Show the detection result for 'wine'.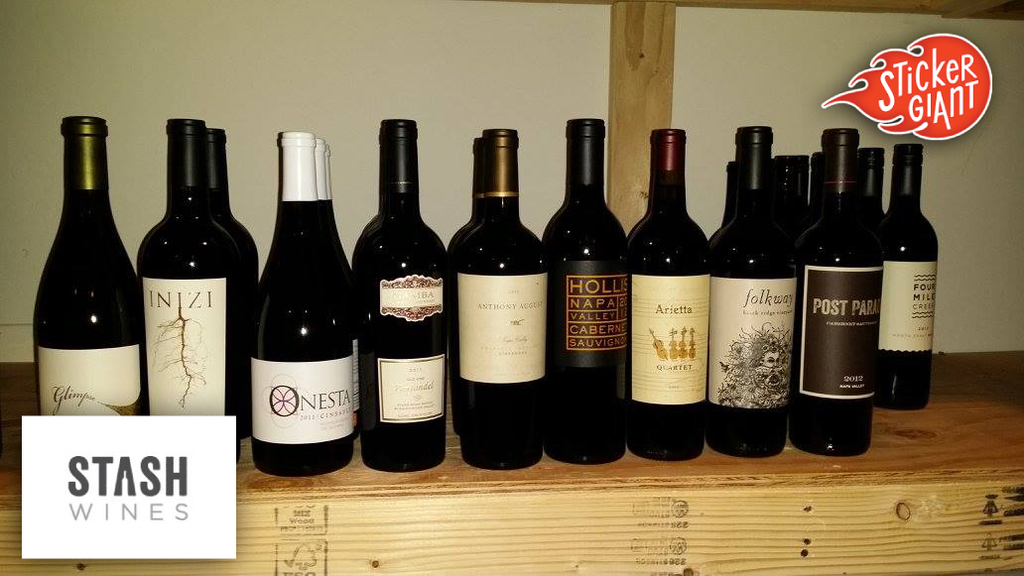
254,134,355,476.
